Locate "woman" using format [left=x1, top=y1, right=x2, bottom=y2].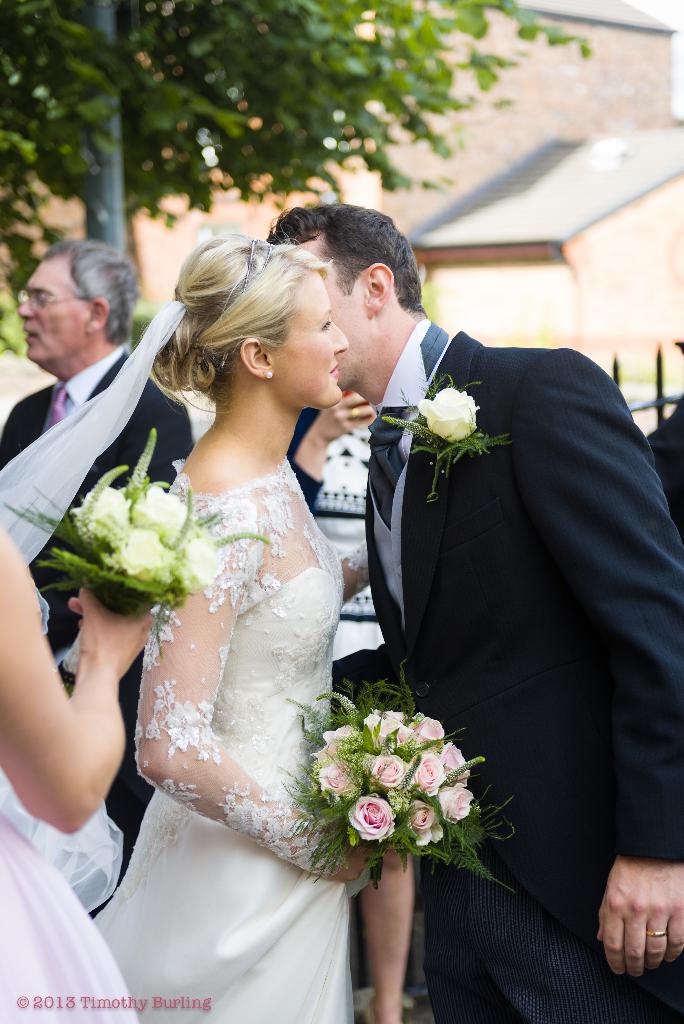
[left=0, top=227, right=373, bottom=1023].
